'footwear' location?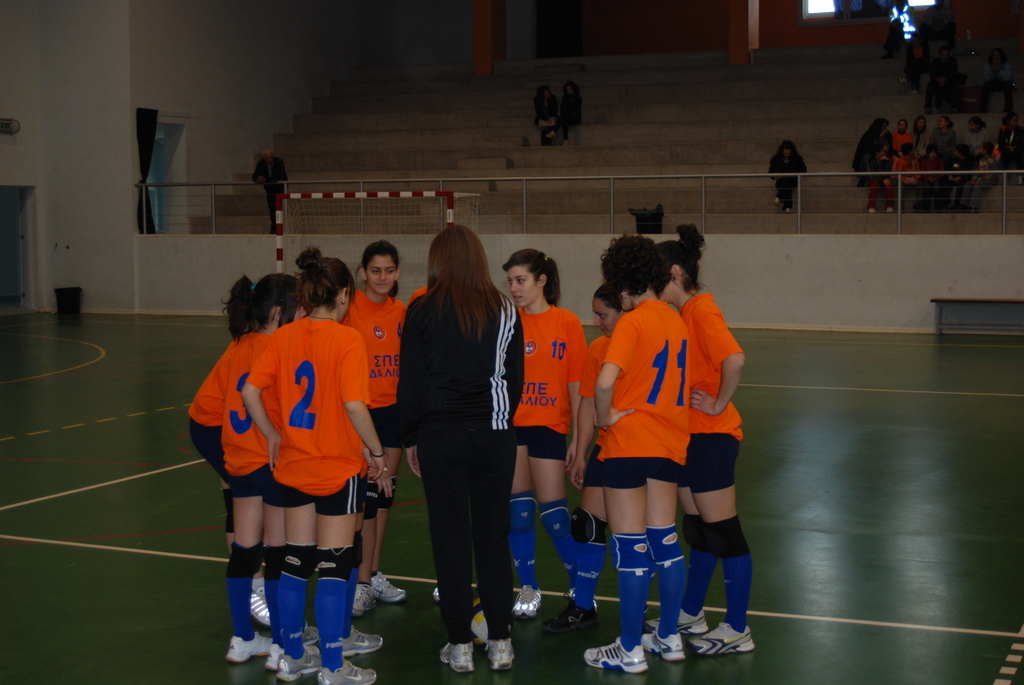
371:571:404:602
